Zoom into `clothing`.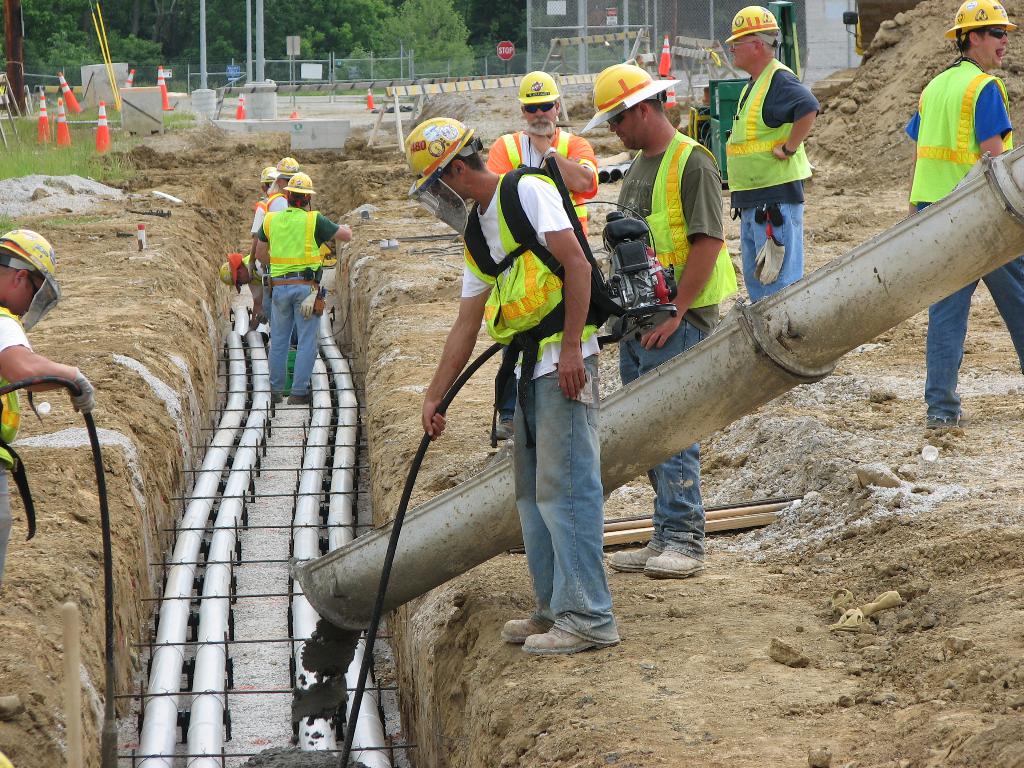
Zoom target: [left=614, top=122, right=737, bottom=574].
